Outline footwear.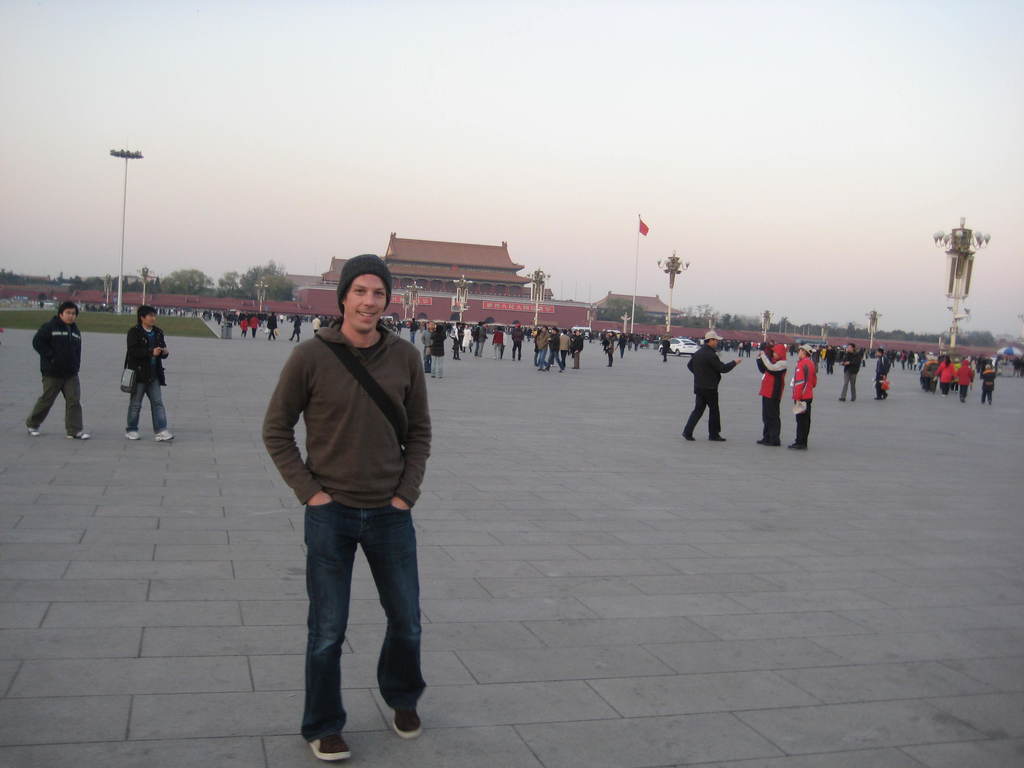
Outline: l=755, t=430, r=774, b=444.
